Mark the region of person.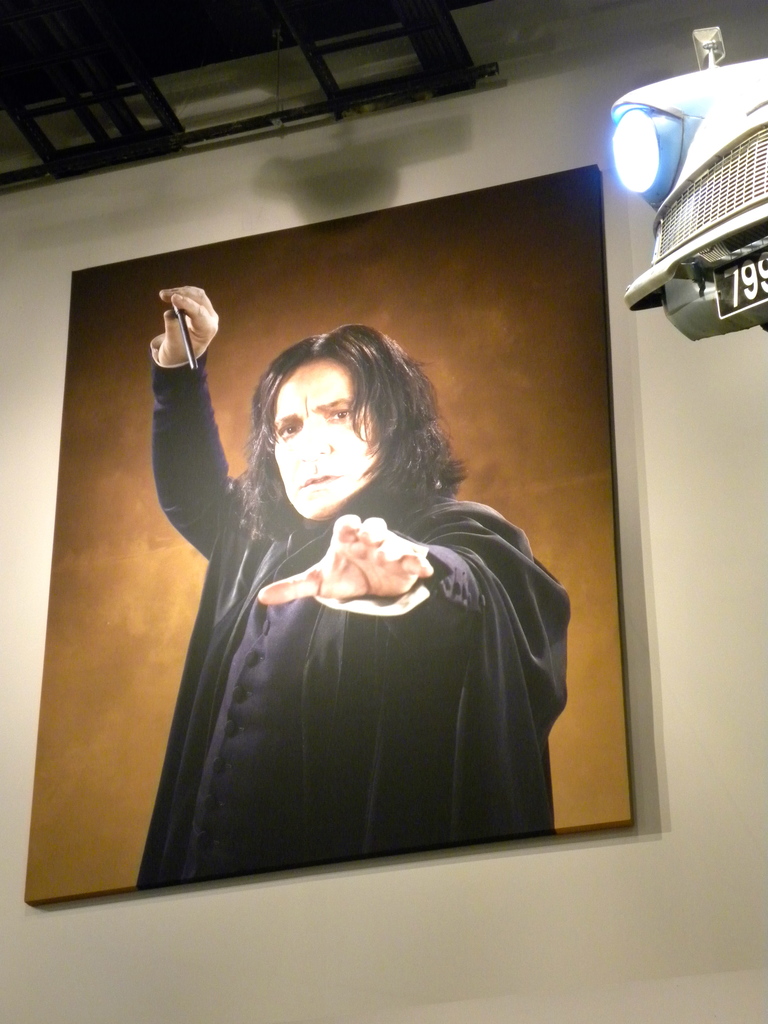
Region: box(133, 272, 580, 899).
